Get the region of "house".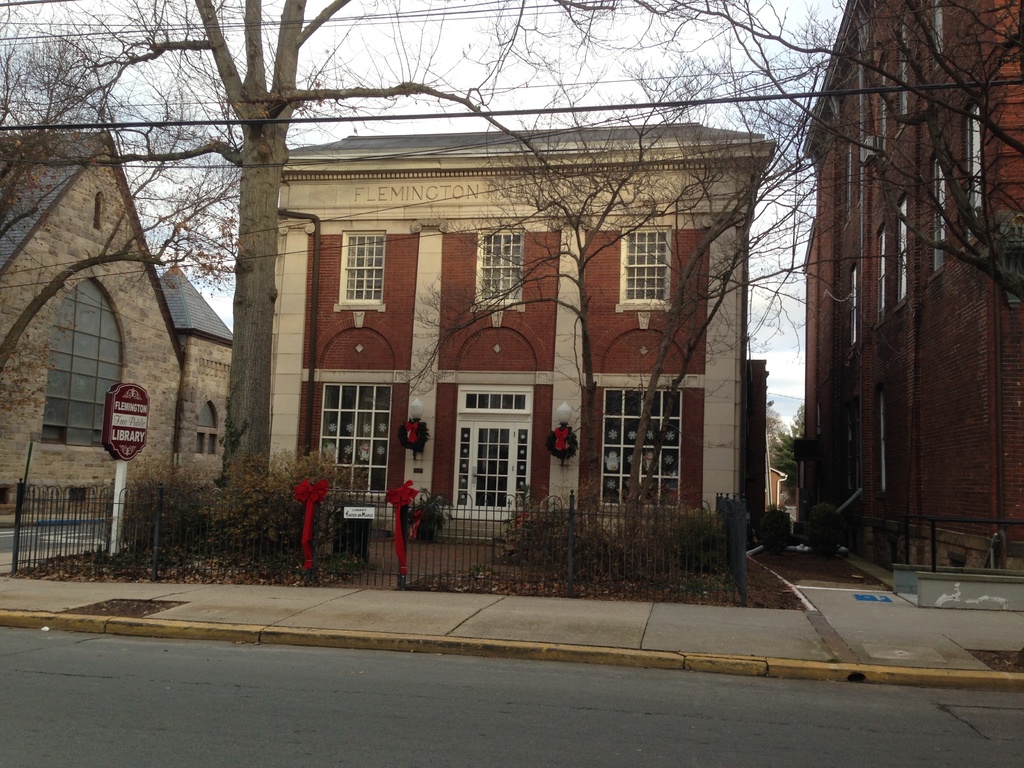
region(268, 118, 781, 545).
